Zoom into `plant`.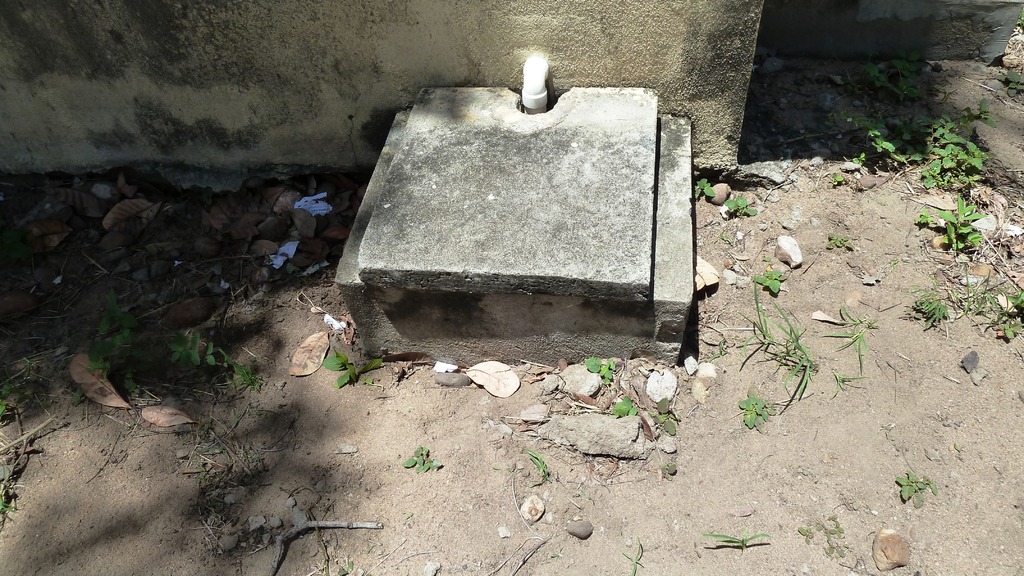
Zoom target: [986, 287, 1022, 339].
